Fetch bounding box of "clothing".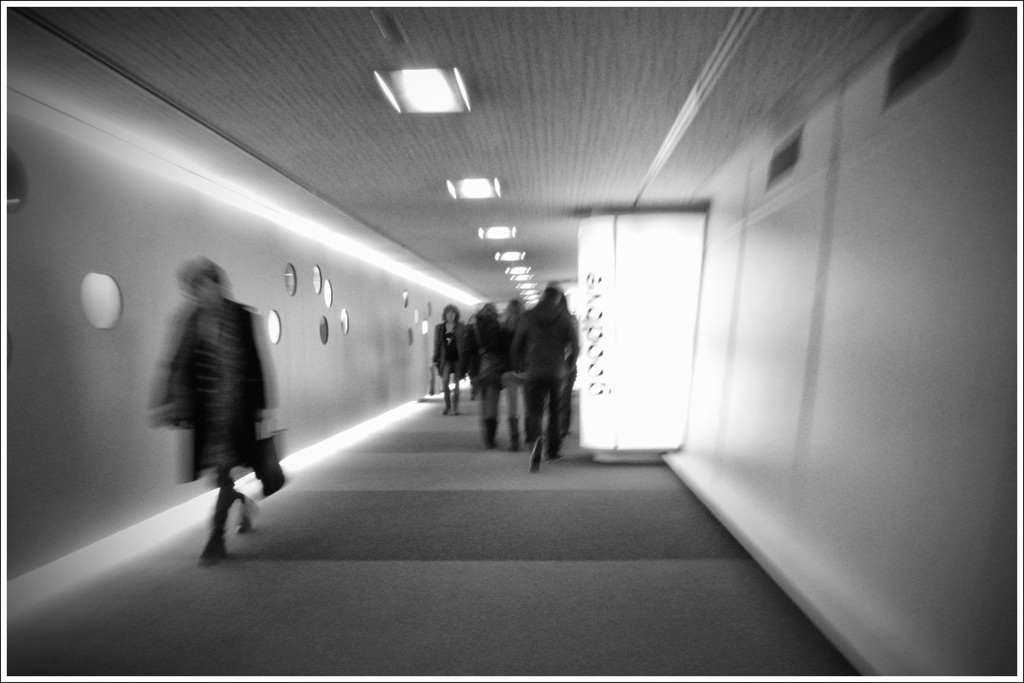
Bbox: {"x1": 485, "y1": 314, "x2": 521, "y2": 420}.
